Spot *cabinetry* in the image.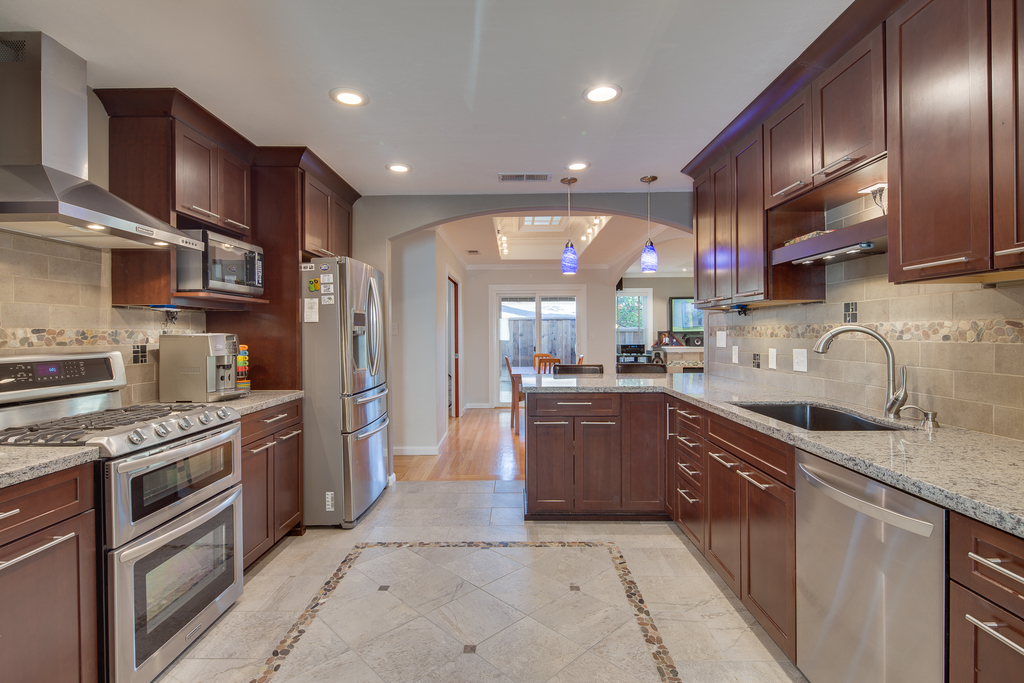
*cabinetry* found at detection(691, 0, 1023, 309).
